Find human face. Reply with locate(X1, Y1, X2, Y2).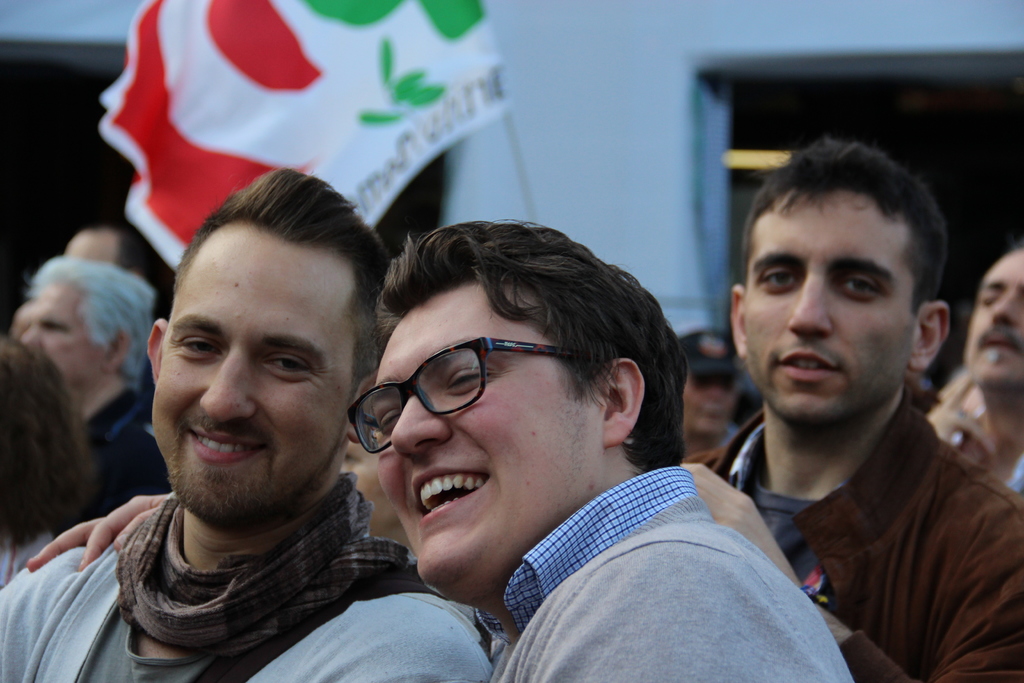
locate(19, 268, 120, 409).
